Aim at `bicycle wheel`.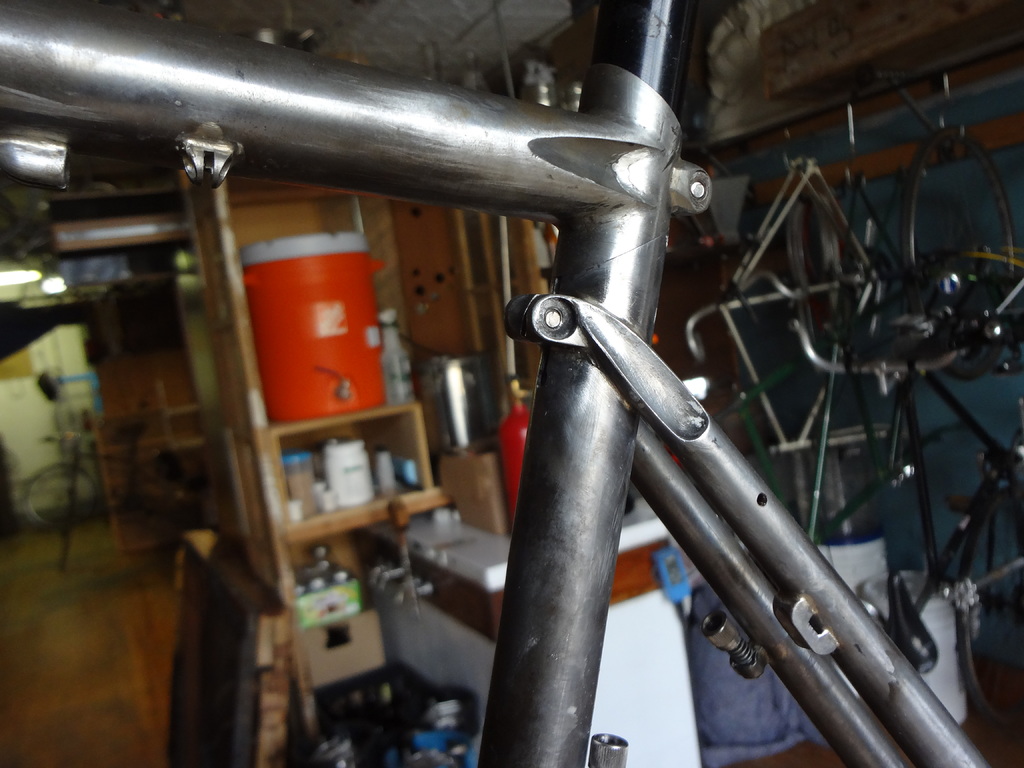
Aimed at <bbox>890, 125, 1015, 381</bbox>.
